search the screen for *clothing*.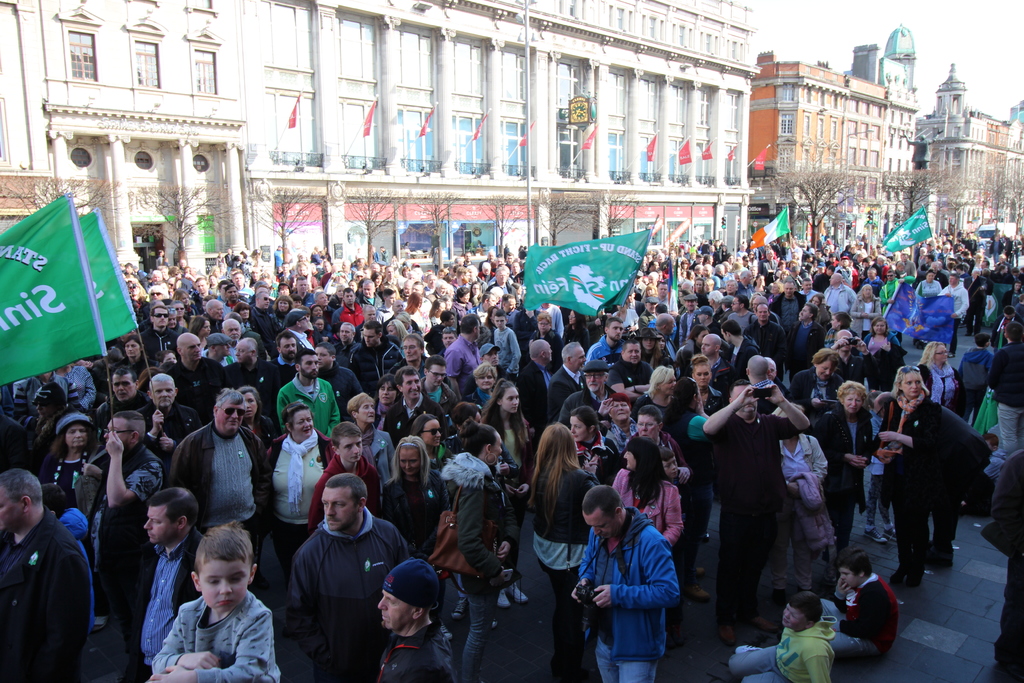
Found at x1=621 y1=425 x2=685 y2=472.
